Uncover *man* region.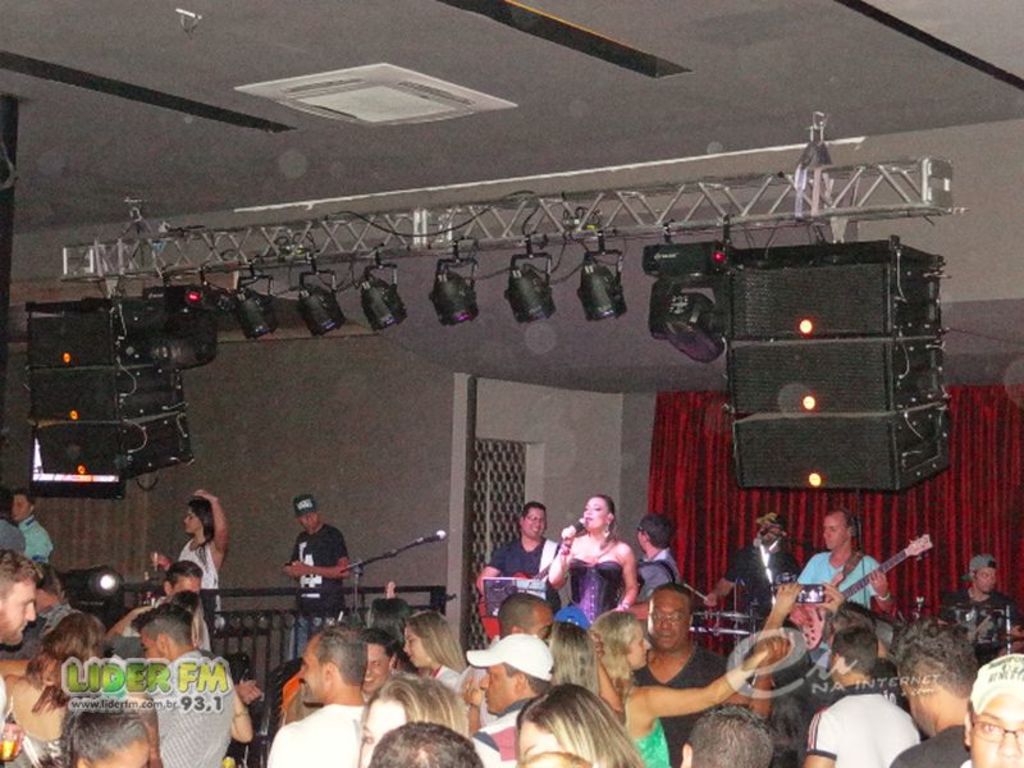
Uncovered: left=282, top=495, right=349, bottom=641.
